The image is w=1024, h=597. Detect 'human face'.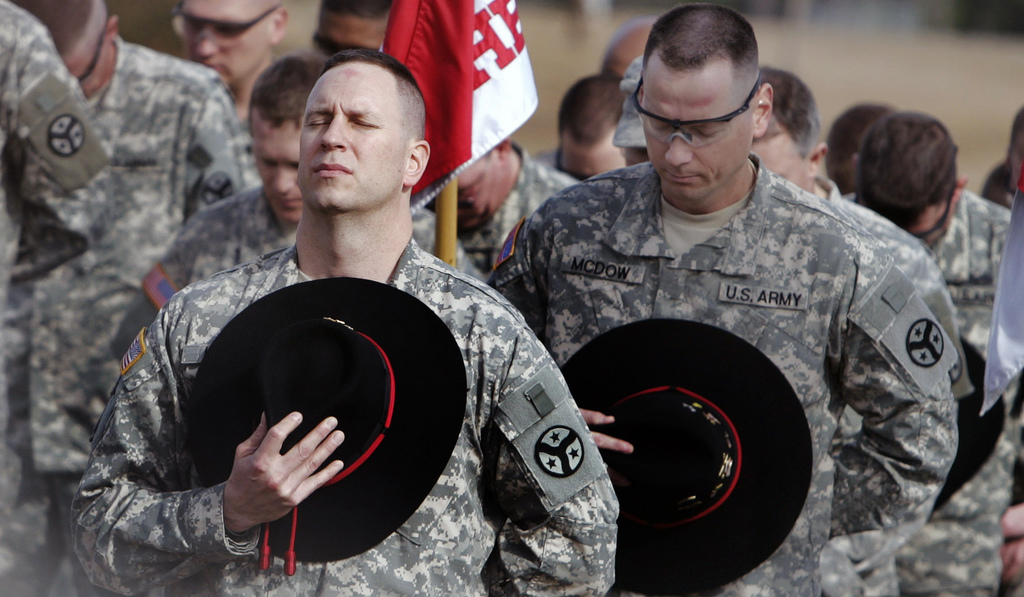
Detection: bbox=[748, 134, 820, 197].
